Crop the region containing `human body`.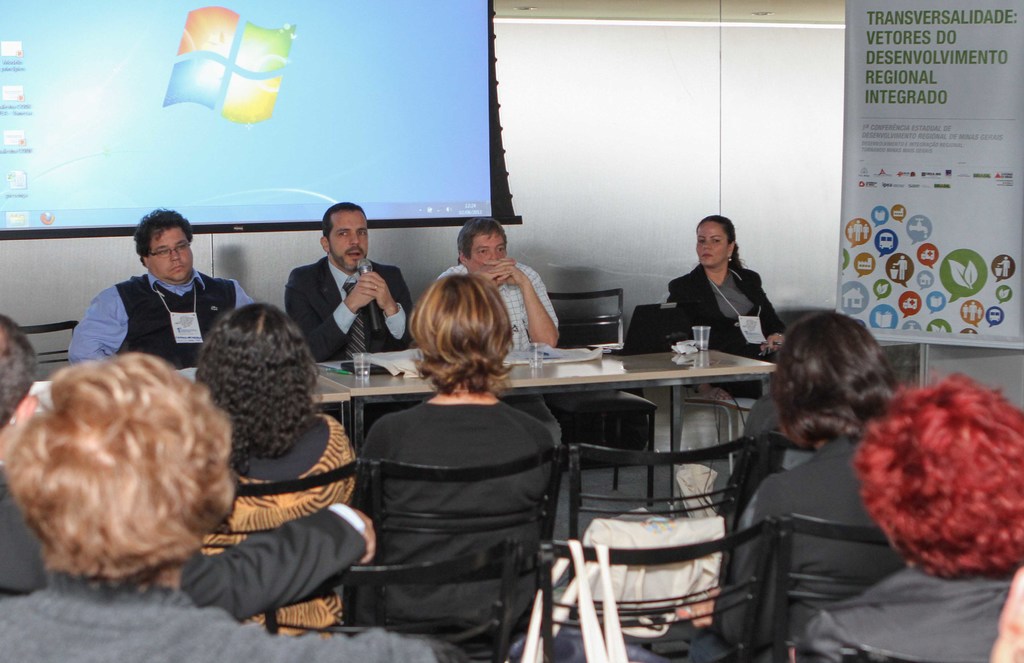
Crop region: 344 266 572 646.
